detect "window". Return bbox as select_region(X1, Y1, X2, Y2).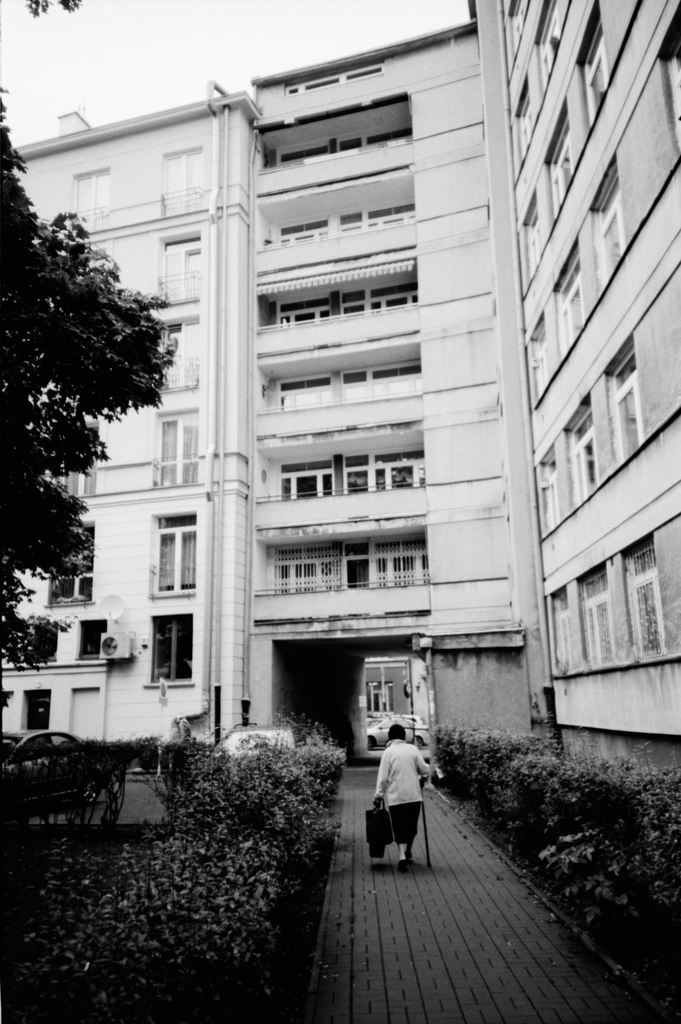
select_region(513, 83, 536, 144).
